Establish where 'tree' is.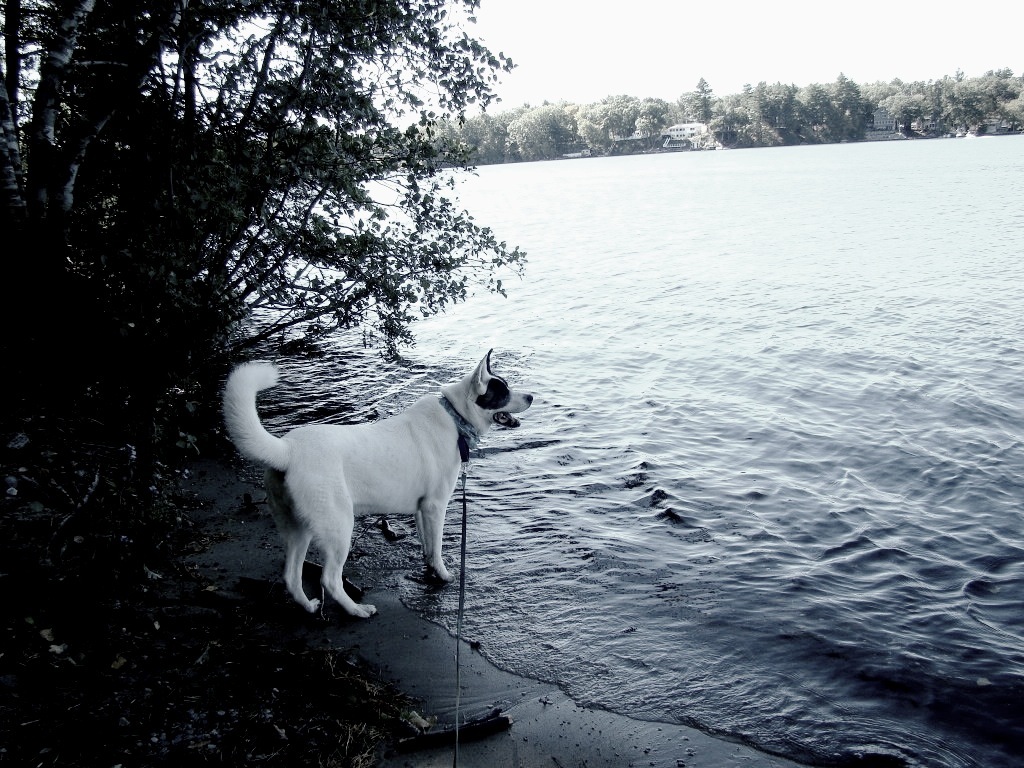
Established at detection(23, 62, 579, 404).
